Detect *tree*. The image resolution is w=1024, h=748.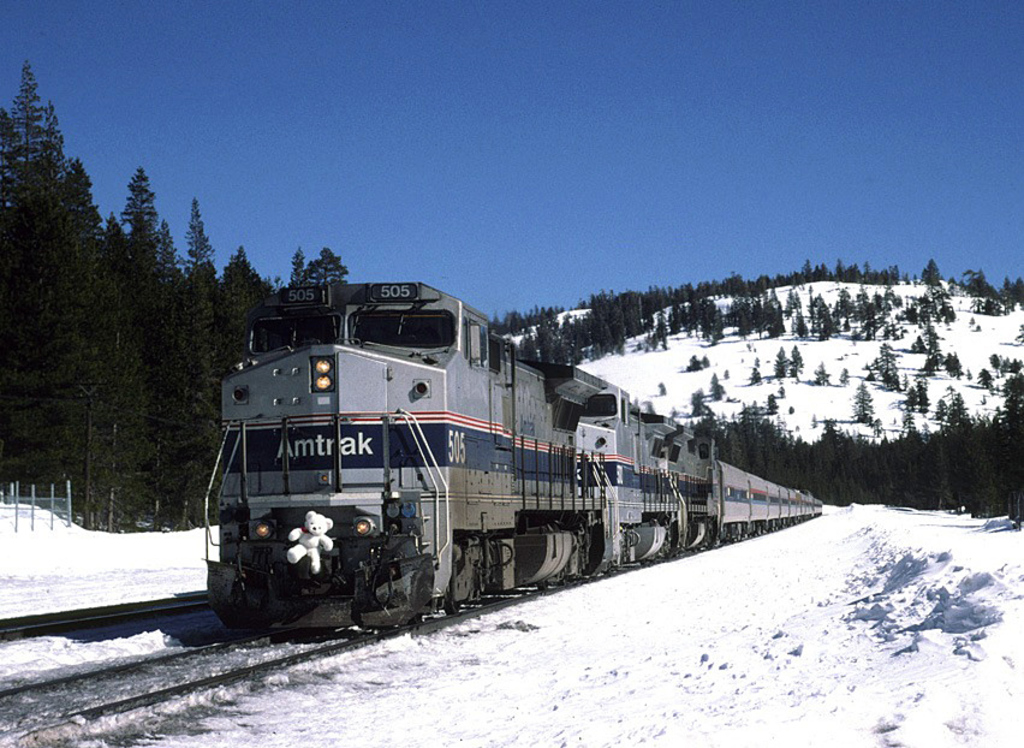
<bbox>959, 420, 977, 503</bbox>.
